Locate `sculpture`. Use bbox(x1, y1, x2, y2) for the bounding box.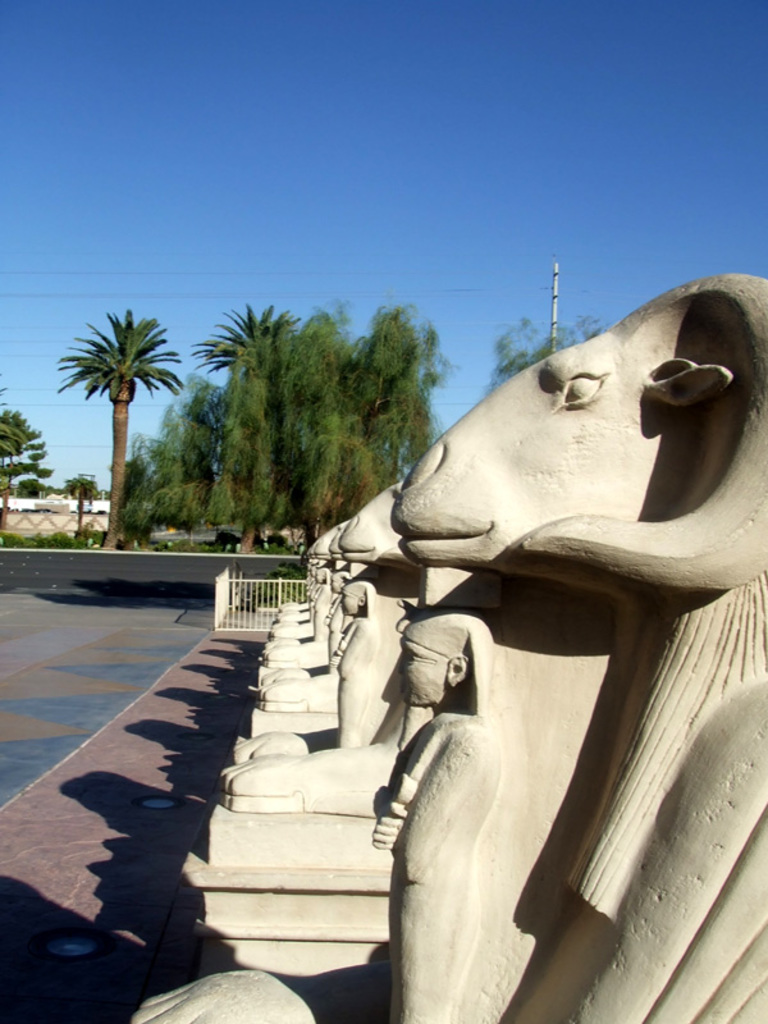
bbox(180, 461, 571, 995).
